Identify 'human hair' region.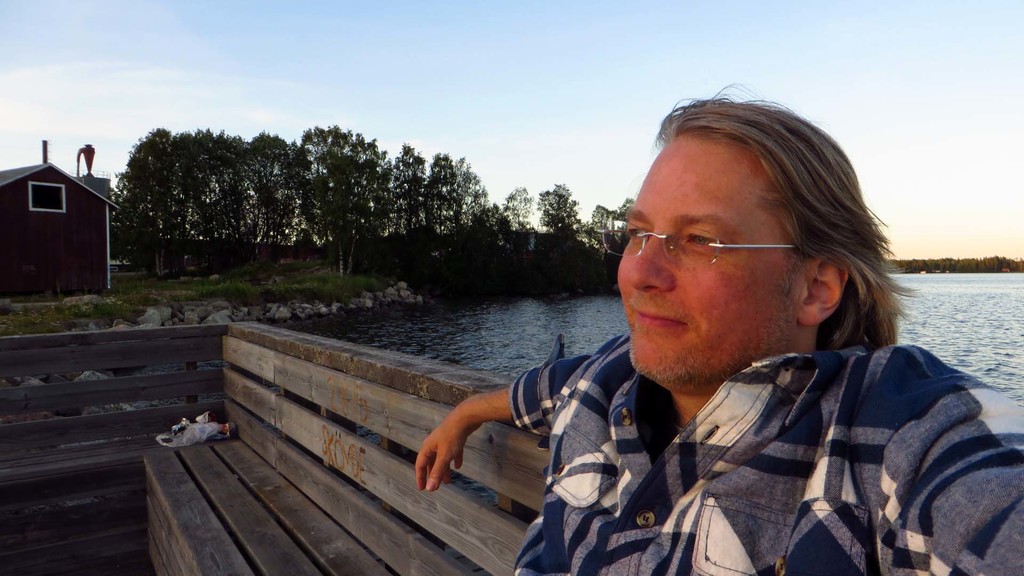
Region: <bbox>624, 97, 887, 356</bbox>.
